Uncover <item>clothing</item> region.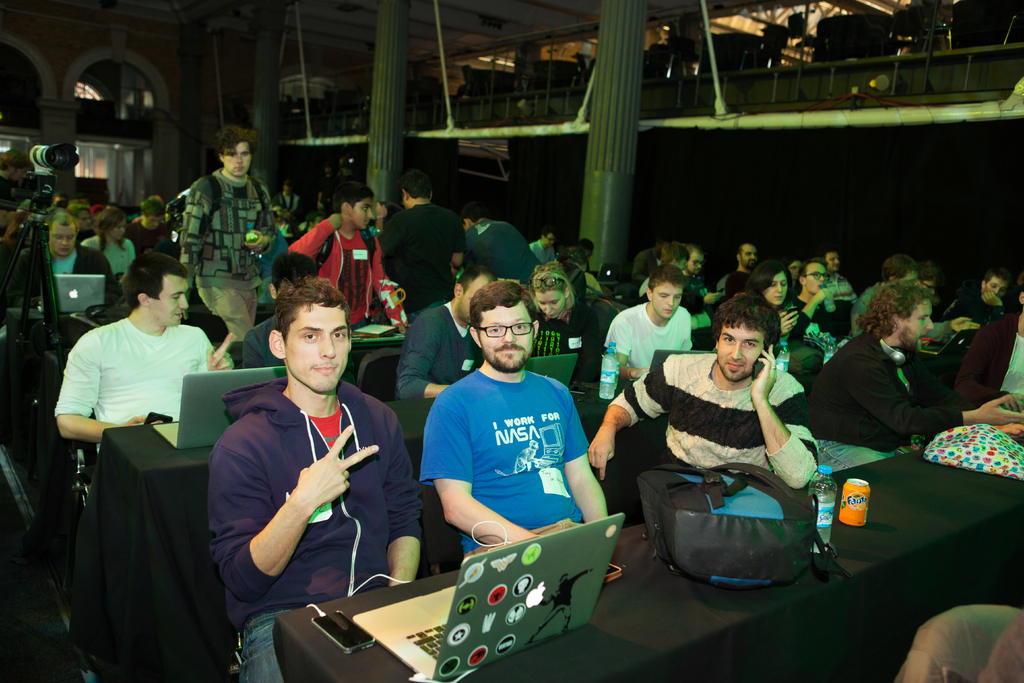
Uncovered: region(388, 304, 483, 394).
